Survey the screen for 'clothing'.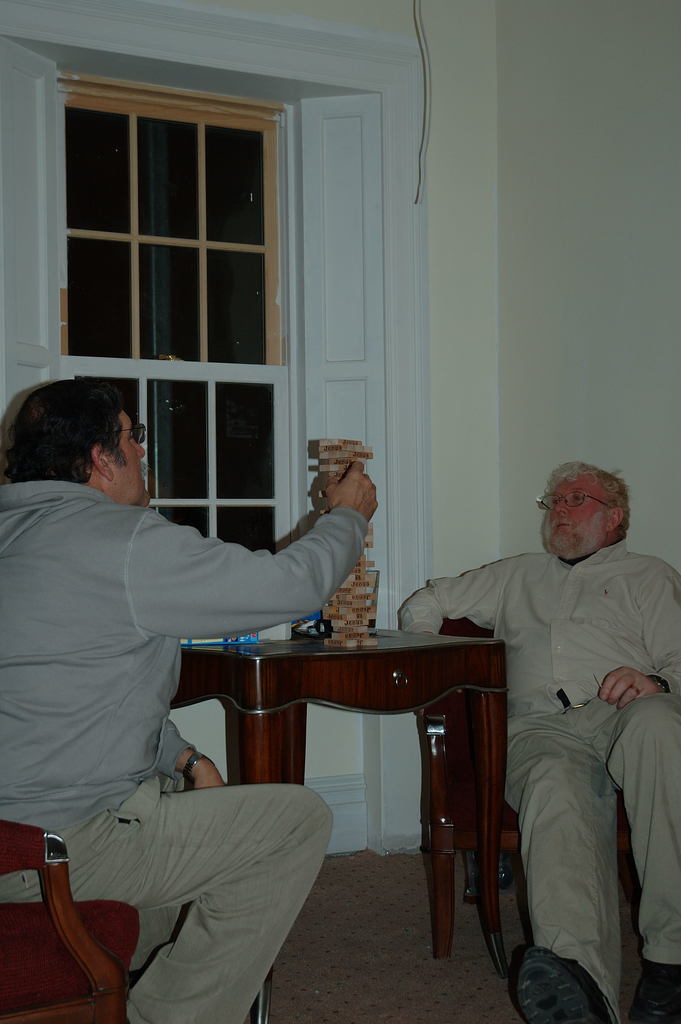
Survey found: (449,487,671,1010).
